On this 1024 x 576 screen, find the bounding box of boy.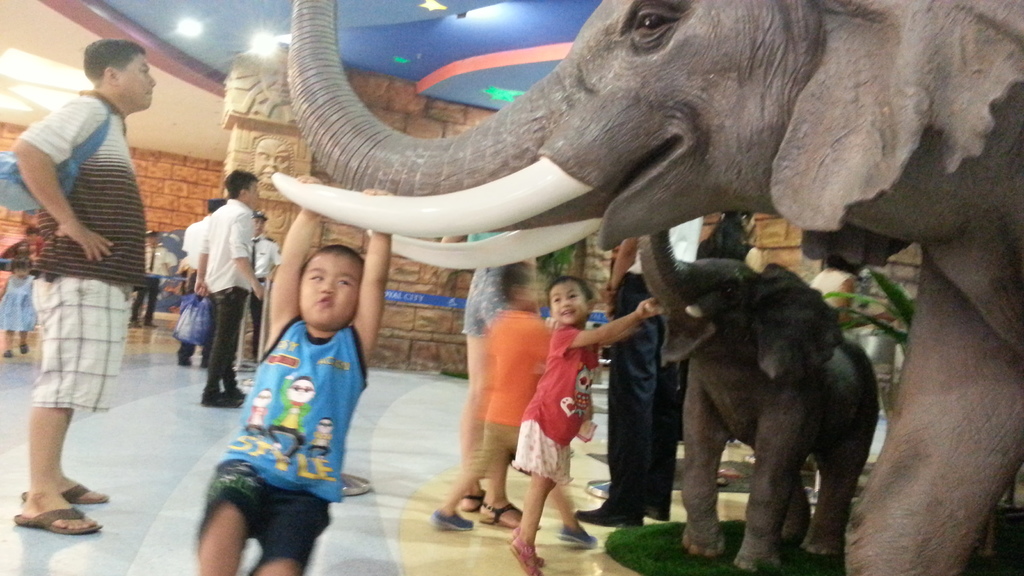
Bounding box: bbox=(505, 276, 664, 575).
